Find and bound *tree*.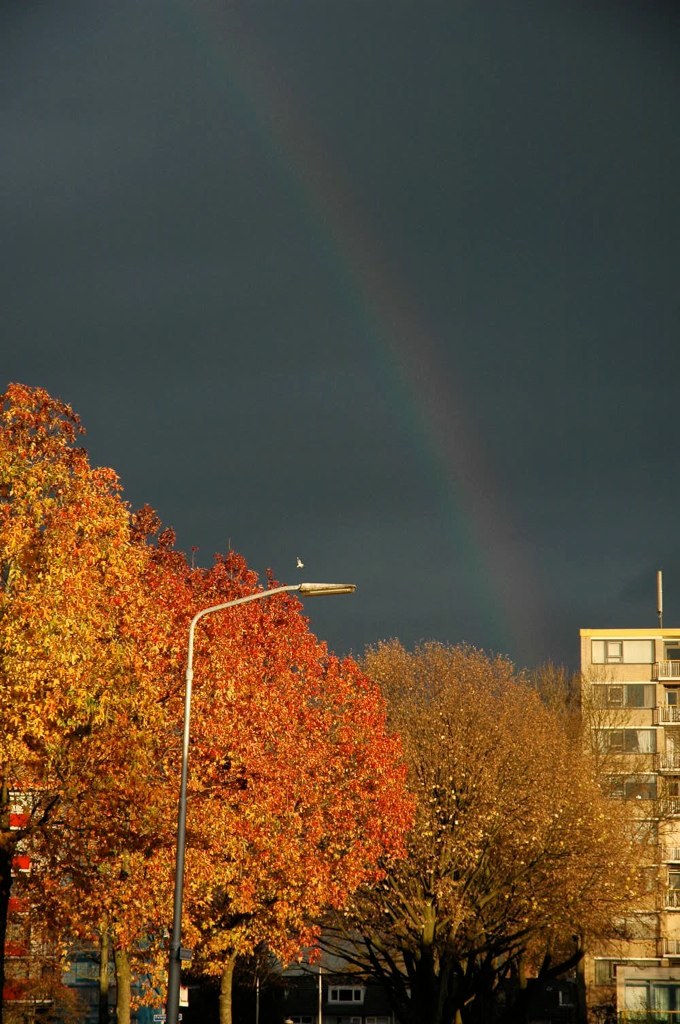
Bound: Rect(0, 390, 223, 1001).
